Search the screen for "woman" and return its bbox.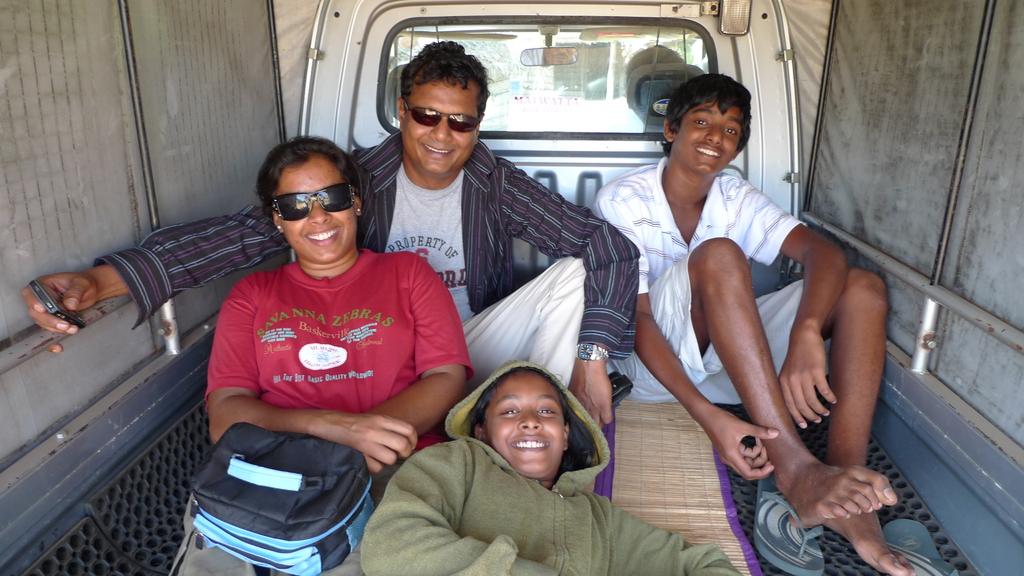
Found: bbox=[166, 130, 472, 575].
